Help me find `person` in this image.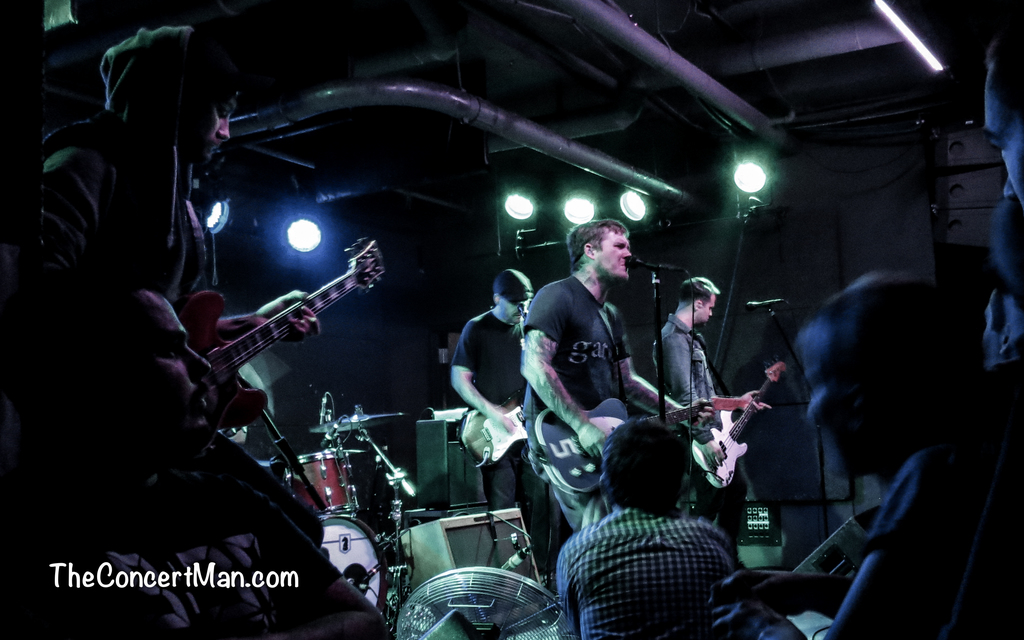
Found it: [x1=657, y1=275, x2=751, y2=538].
